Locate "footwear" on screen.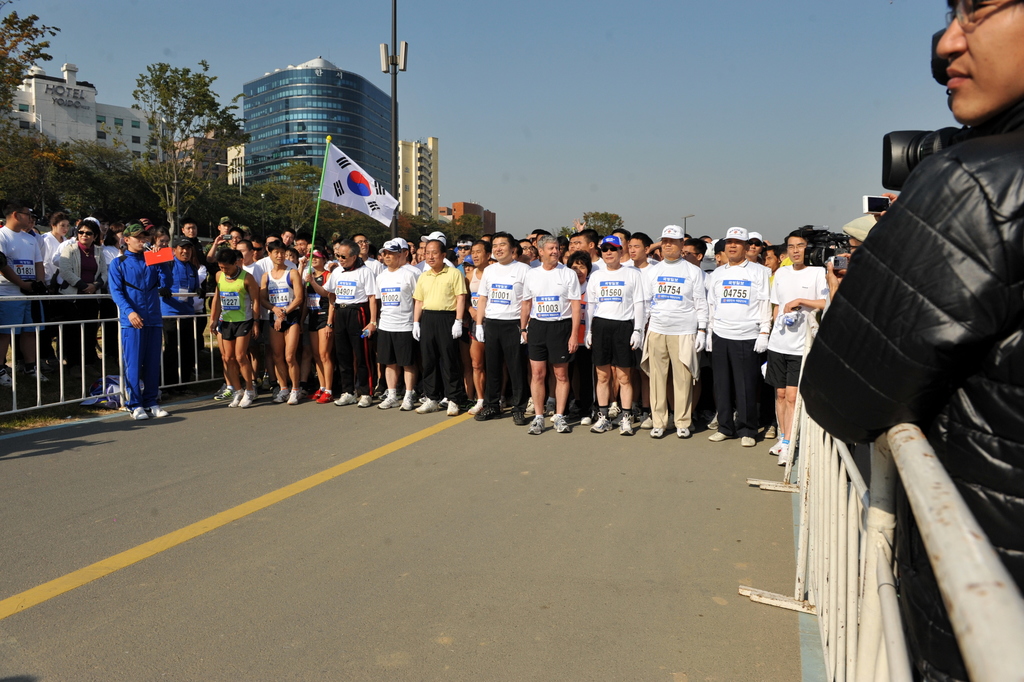
On screen at bbox=[275, 386, 286, 405].
